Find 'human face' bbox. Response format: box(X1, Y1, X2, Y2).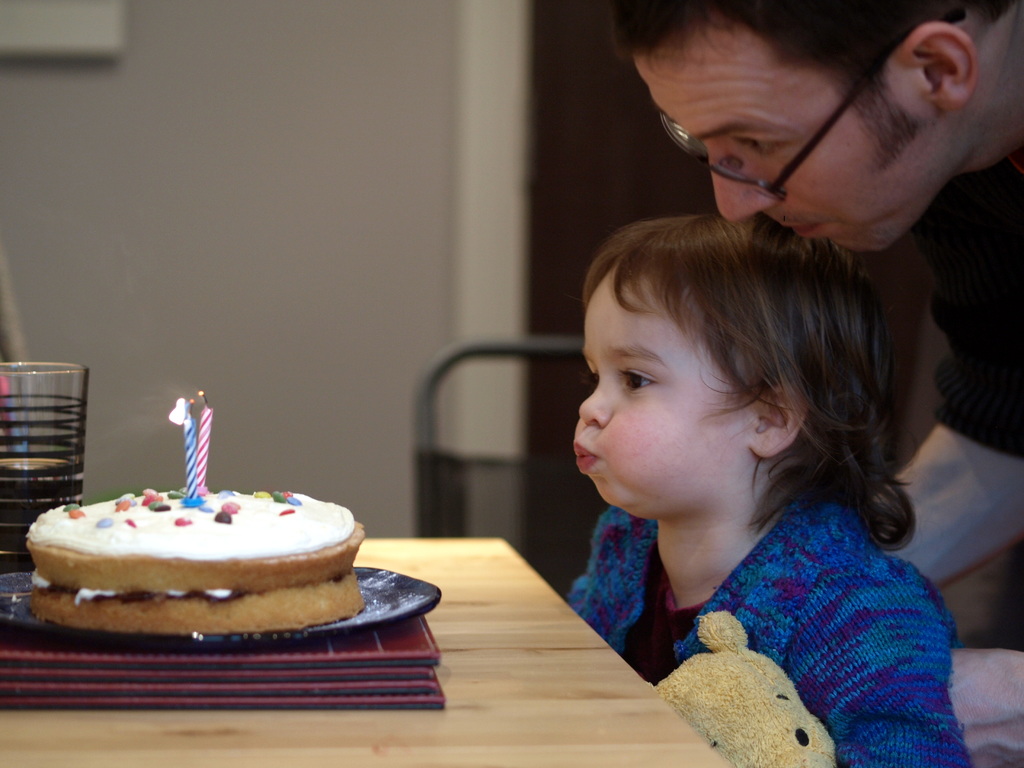
box(572, 276, 741, 515).
